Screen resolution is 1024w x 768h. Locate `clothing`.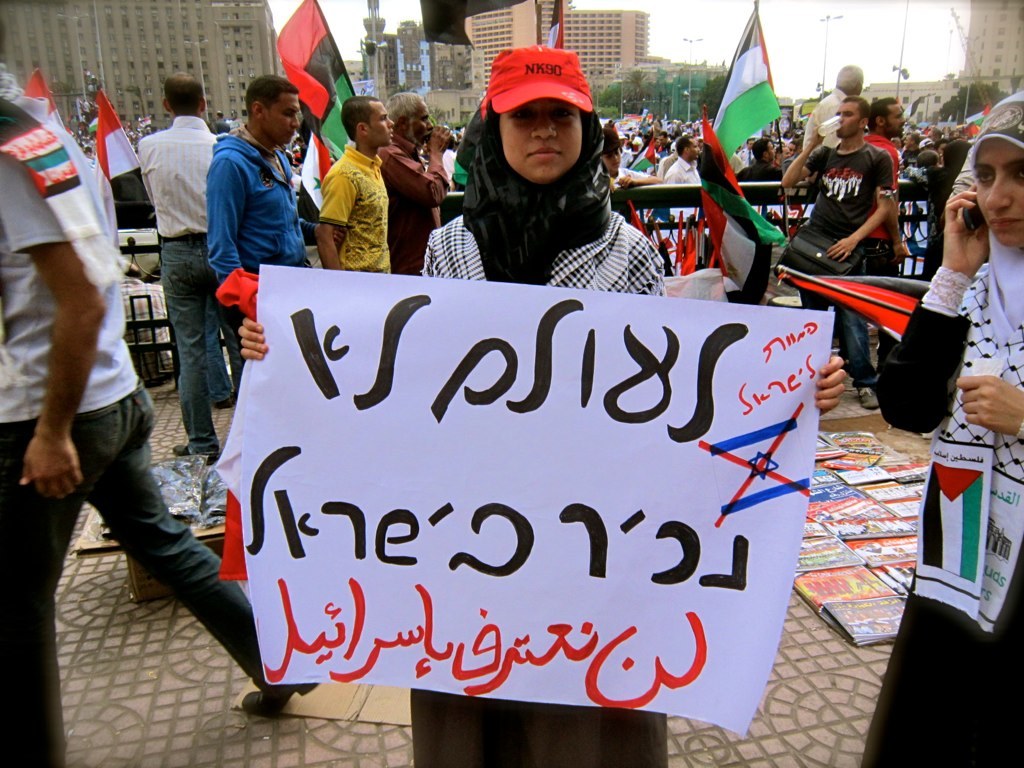
bbox=[0, 81, 374, 767].
